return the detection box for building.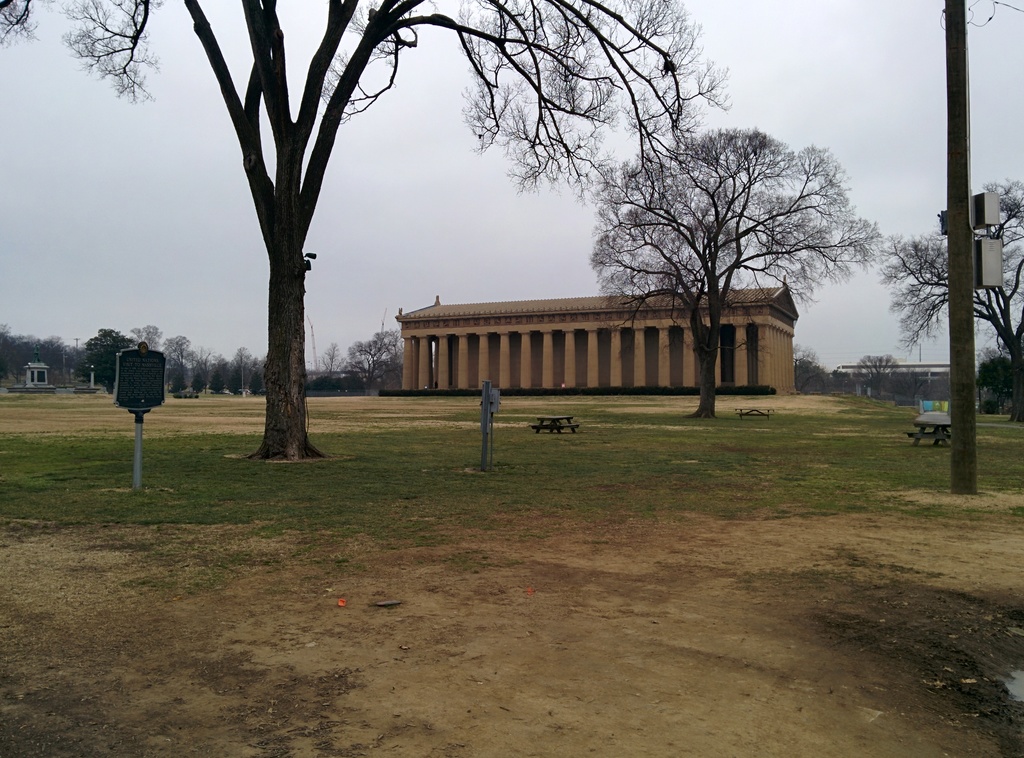
(392,275,799,396).
